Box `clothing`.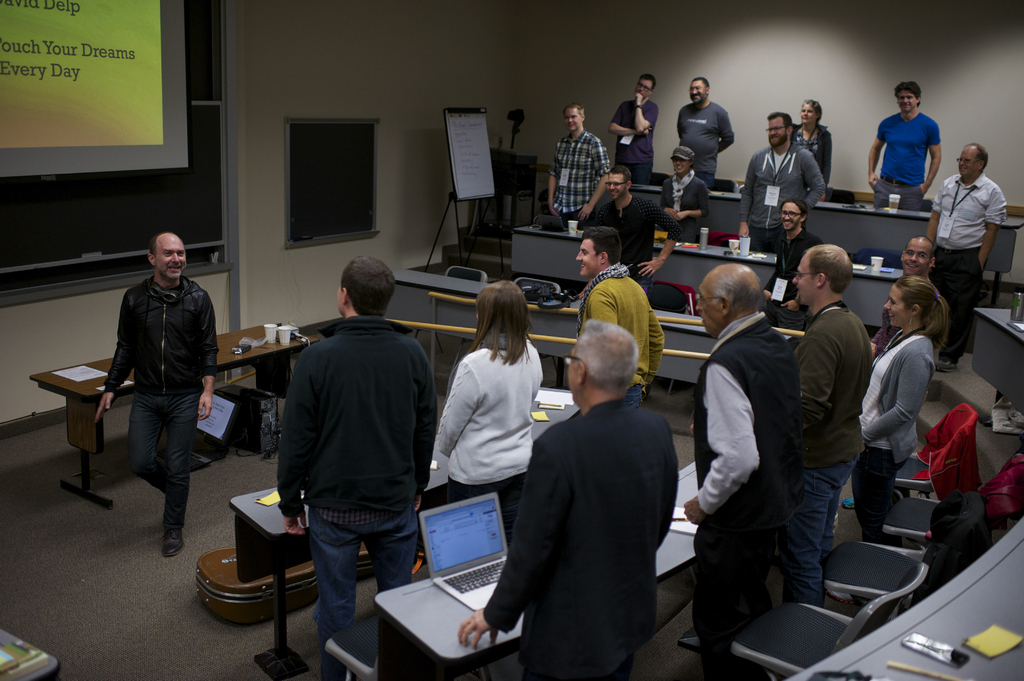
(673,106,734,154).
